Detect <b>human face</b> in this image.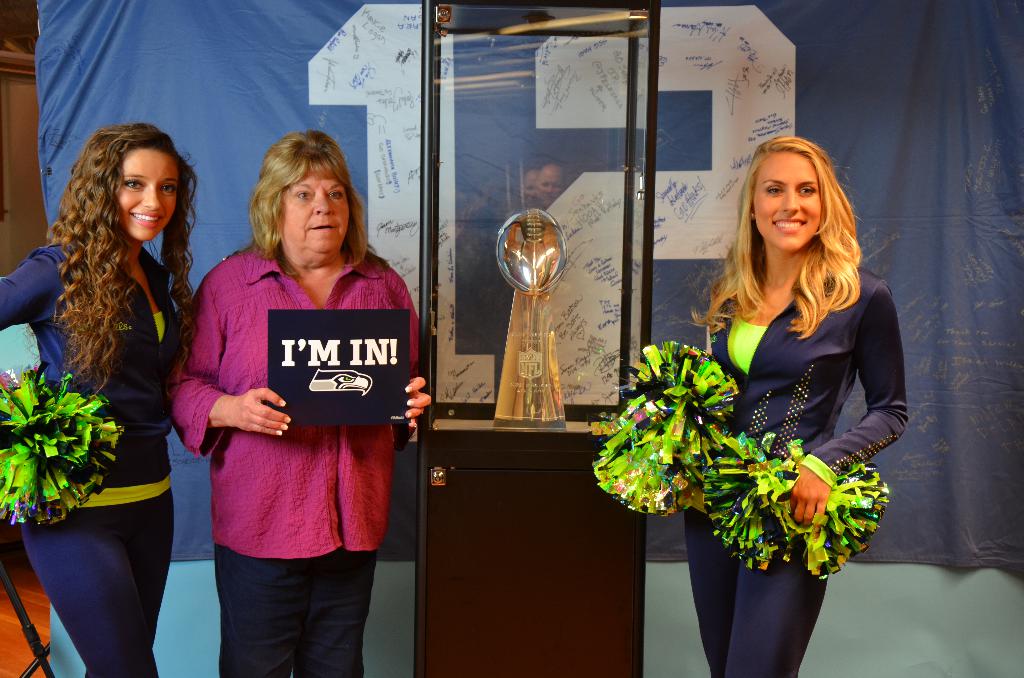
Detection: box=[105, 154, 178, 244].
